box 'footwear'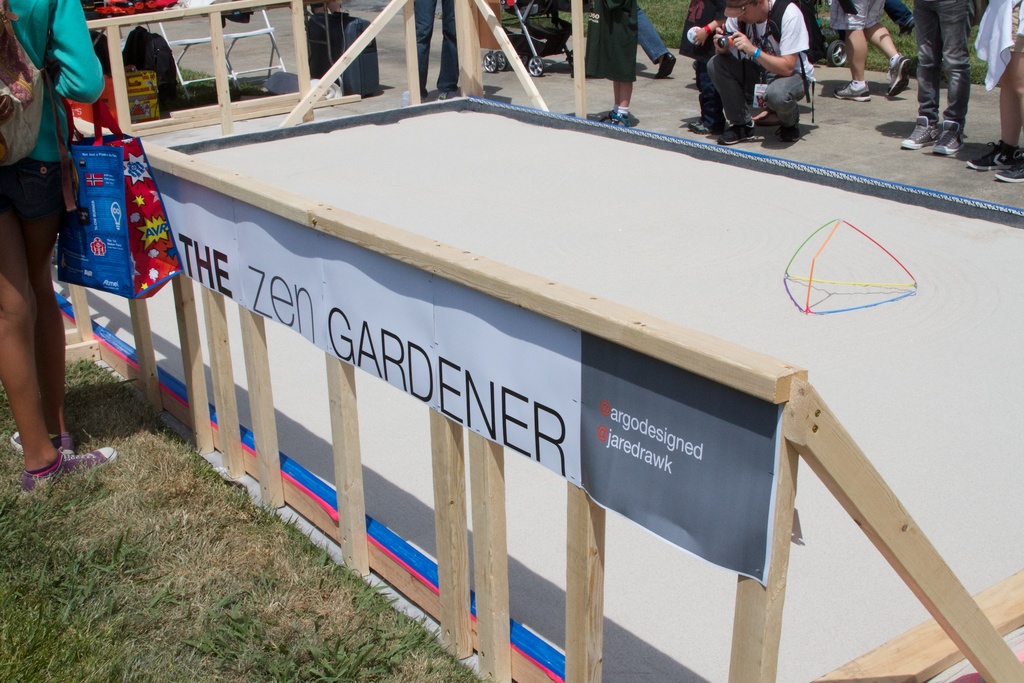
962,139,1021,170
